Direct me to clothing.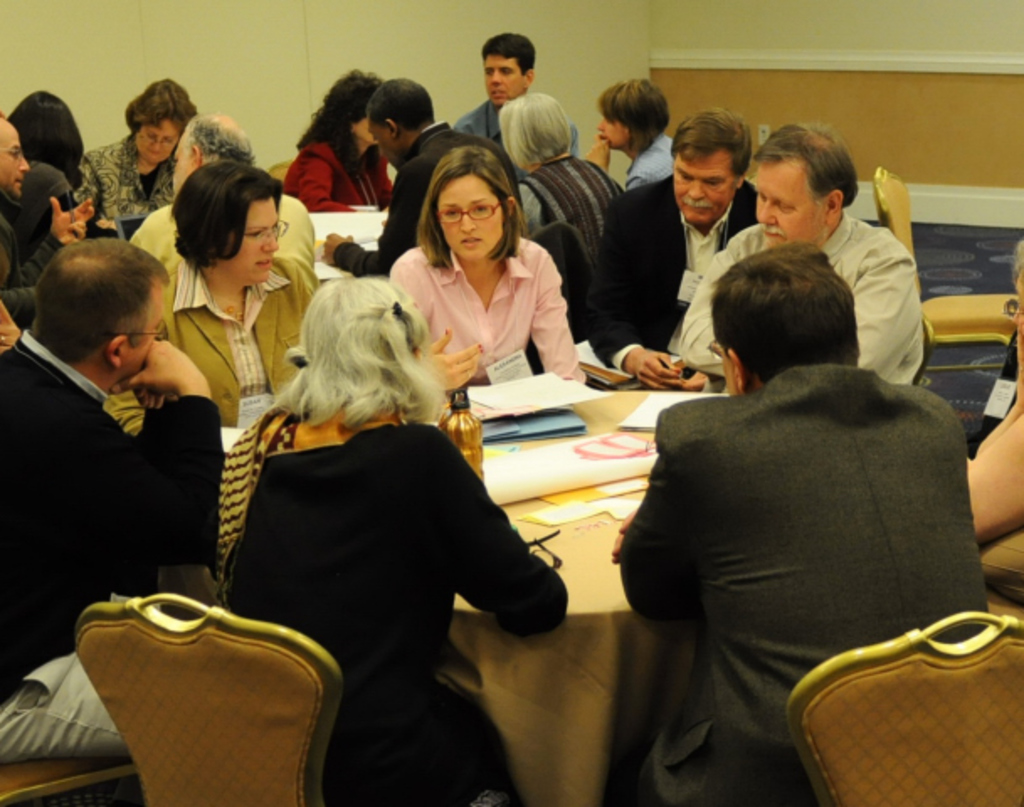
Direction: locate(205, 409, 570, 805).
